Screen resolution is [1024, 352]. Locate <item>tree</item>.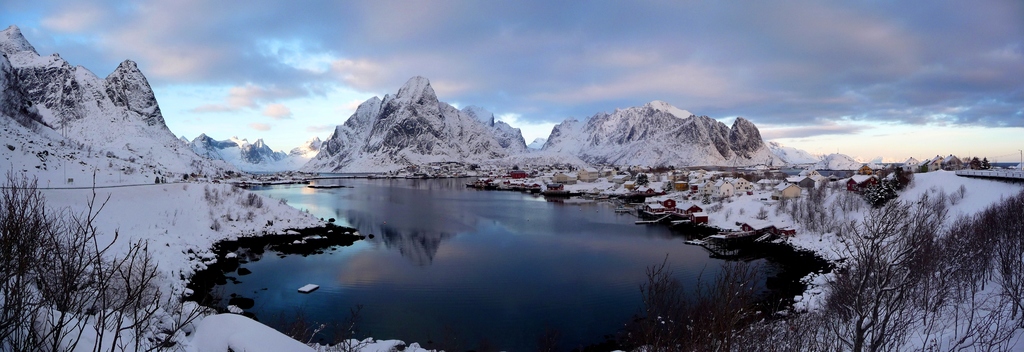
rect(40, 52, 90, 140).
